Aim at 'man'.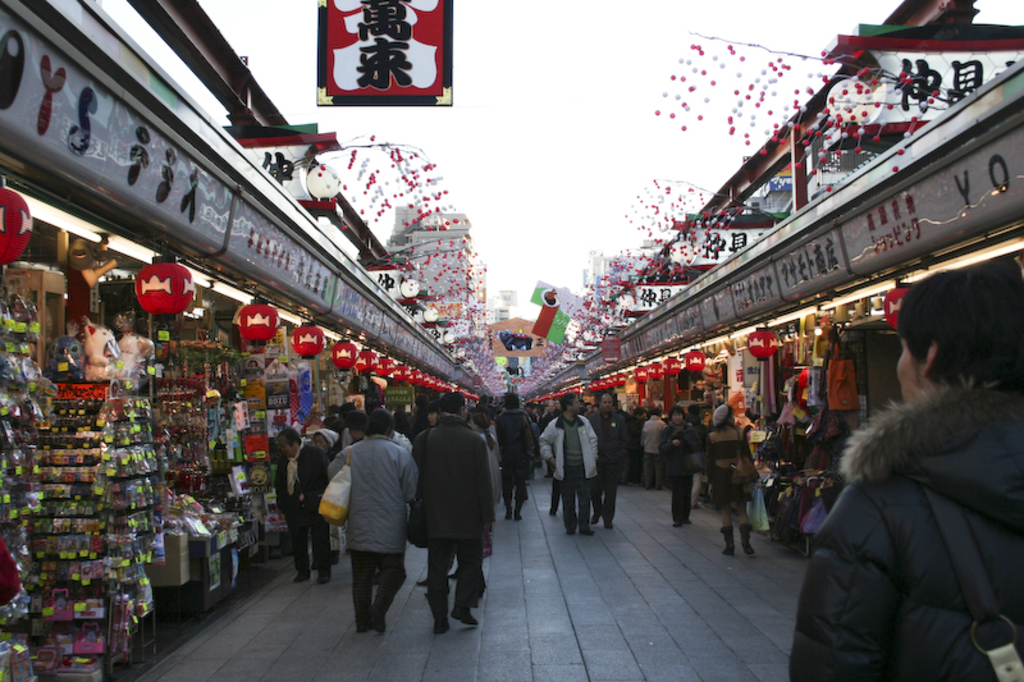
Aimed at {"left": 585, "top": 388, "right": 631, "bottom": 530}.
